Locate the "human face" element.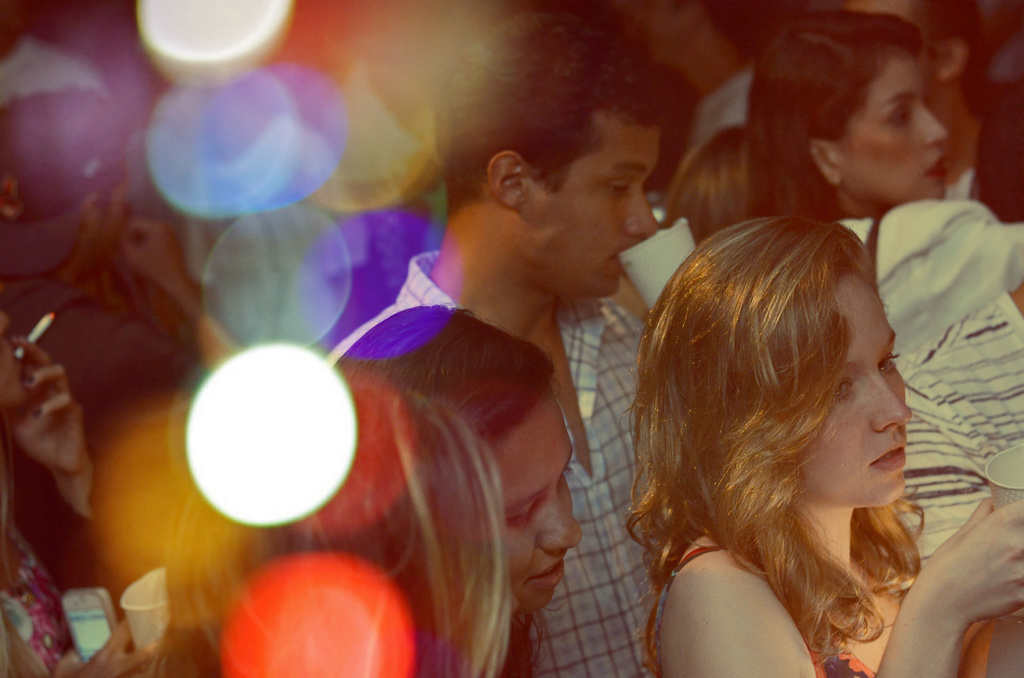
Element bbox: 481 392 588 608.
